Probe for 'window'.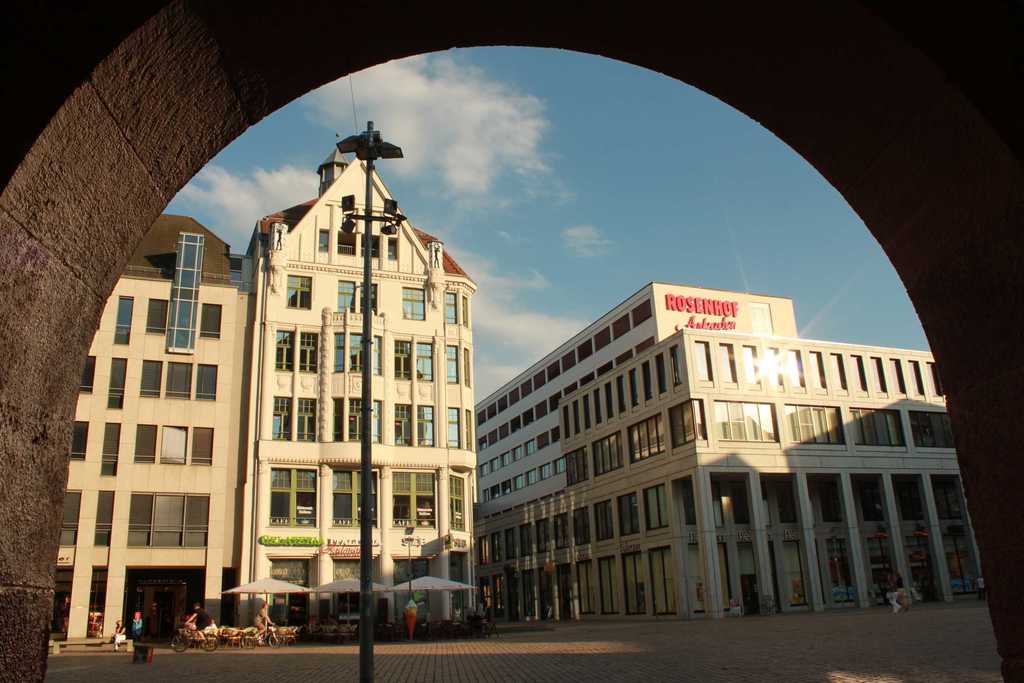
Probe result: BBox(444, 344, 460, 384).
